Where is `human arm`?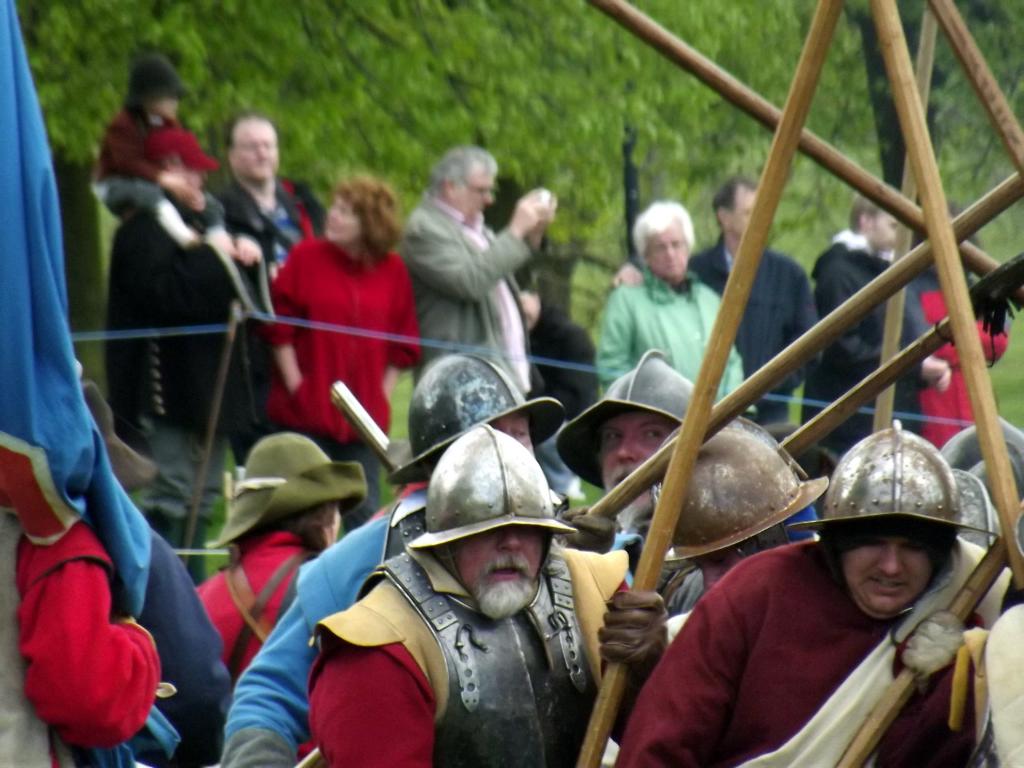
<box>221,553,343,767</box>.
